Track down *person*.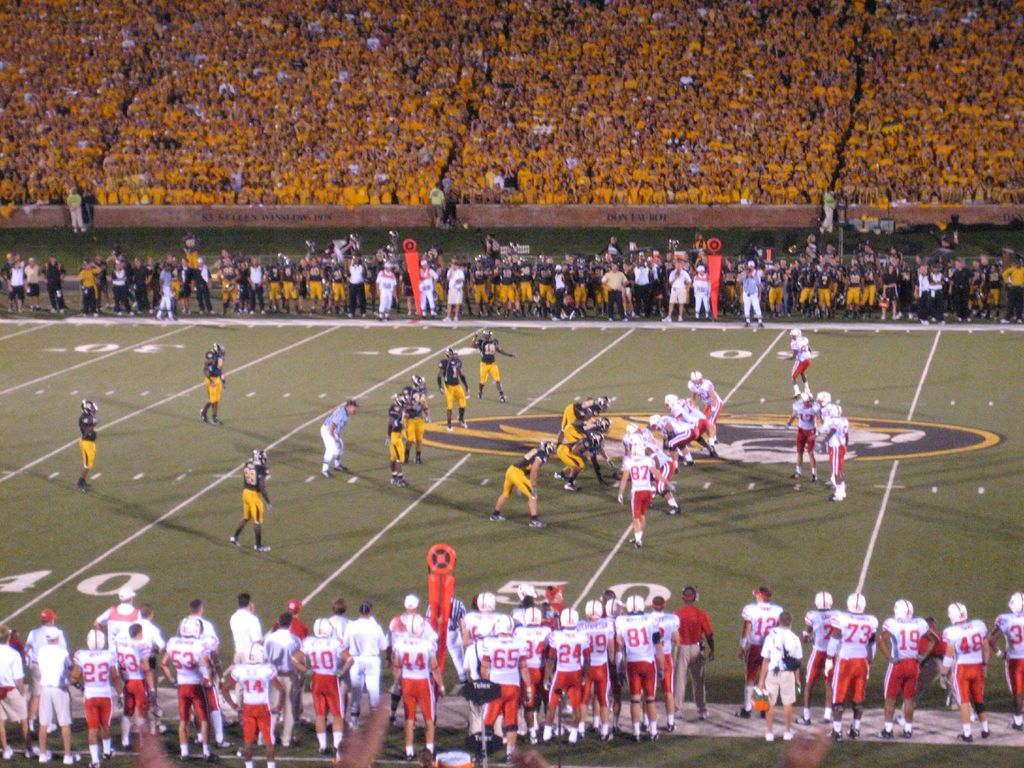
Tracked to x1=391, y1=388, x2=419, y2=486.
